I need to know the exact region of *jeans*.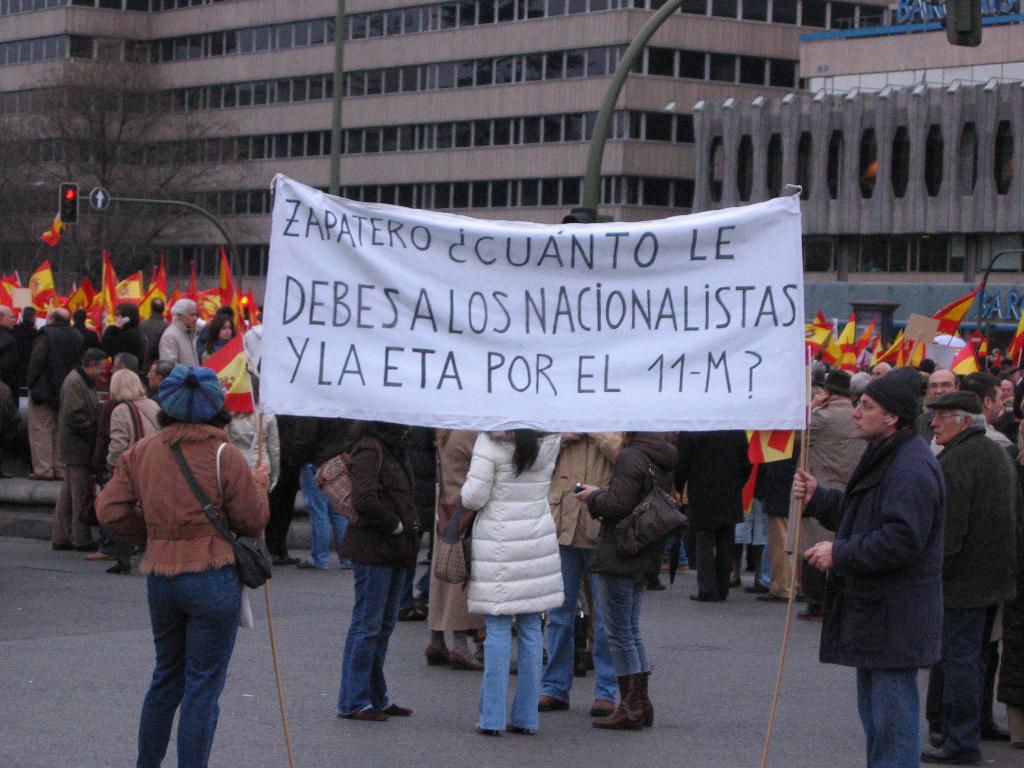
Region: {"x1": 550, "y1": 545, "x2": 612, "y2": 700}.
